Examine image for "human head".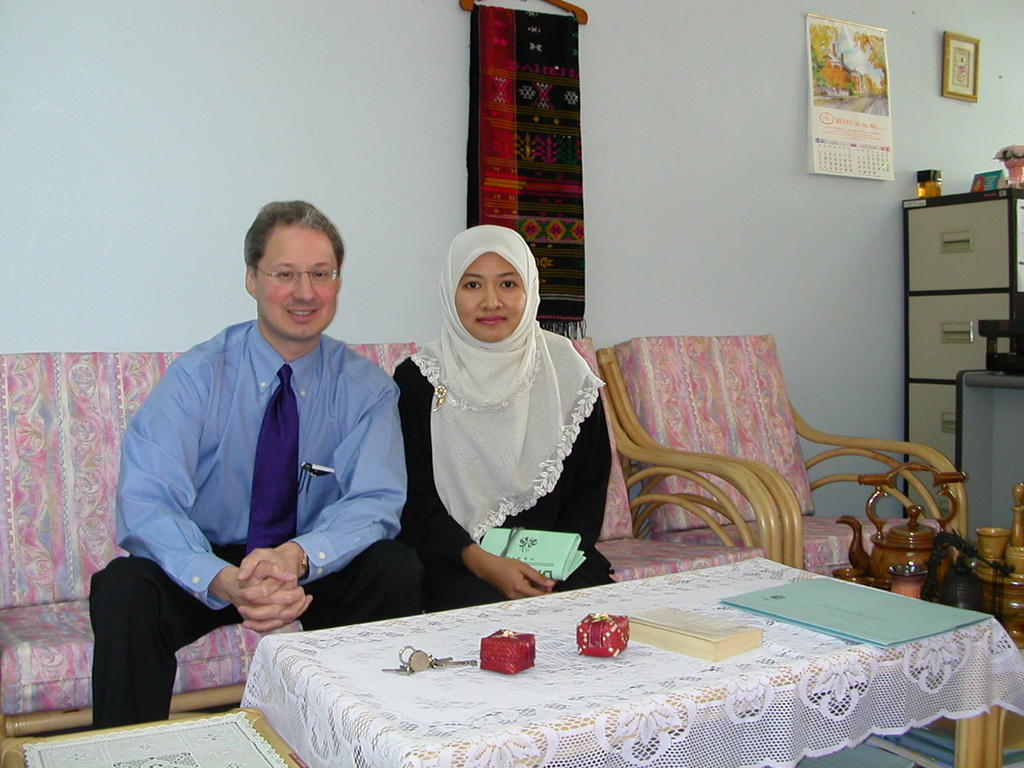
Examination result: 225:193:354:340.
